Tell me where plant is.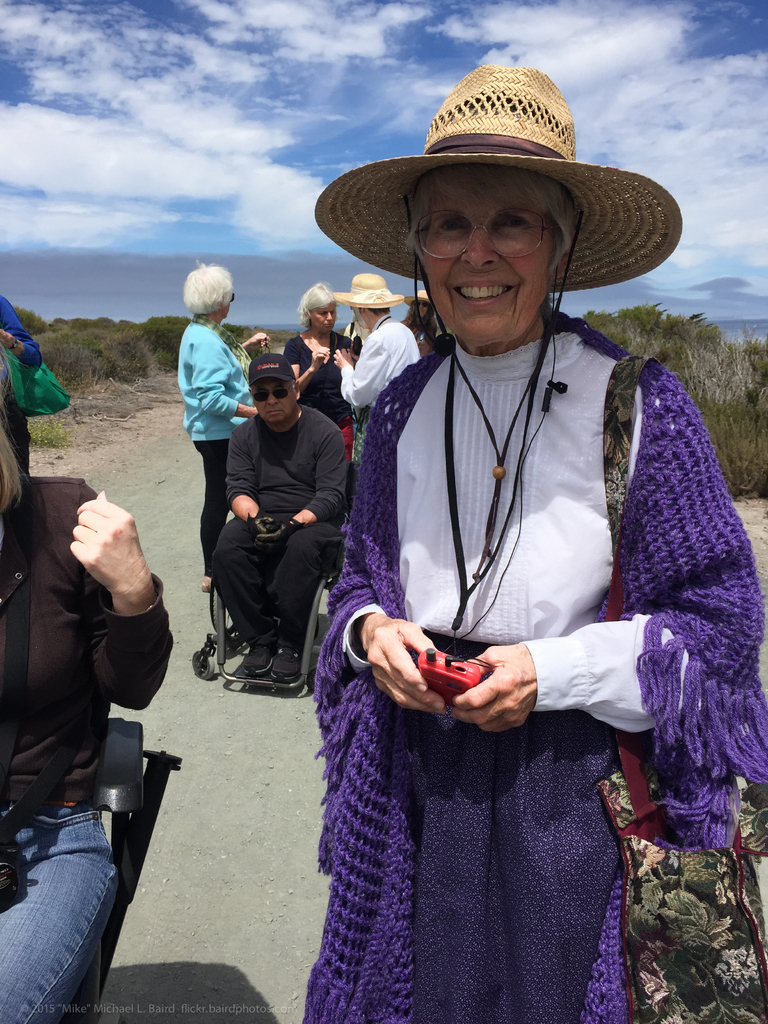
plant is at 226 316 291 358.
